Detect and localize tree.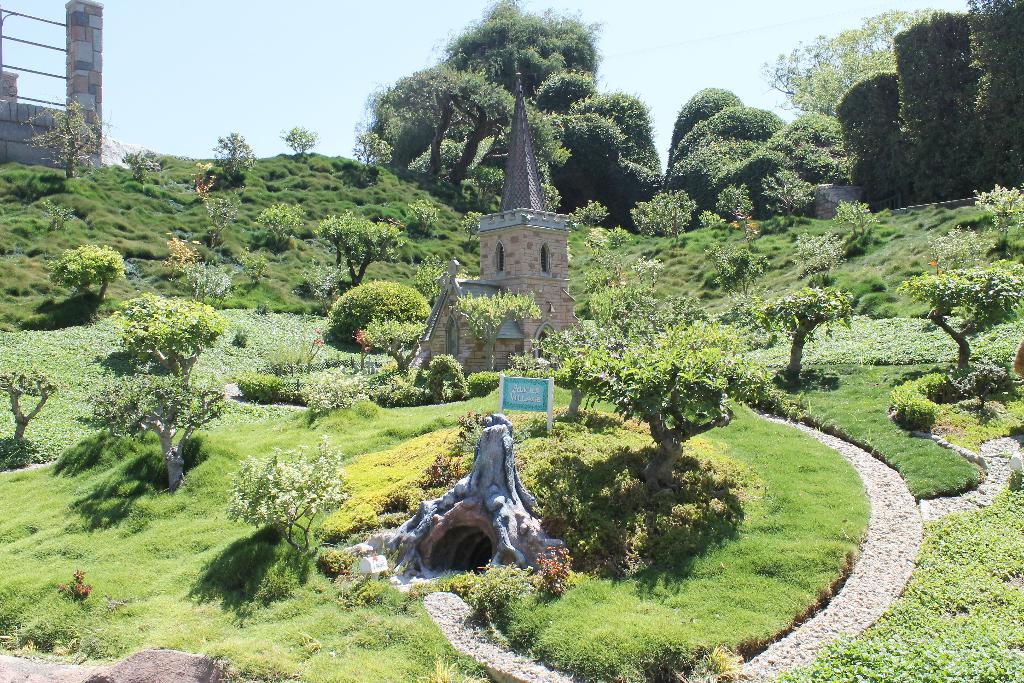
Localized at Rect(895, 7, 988, 208).
